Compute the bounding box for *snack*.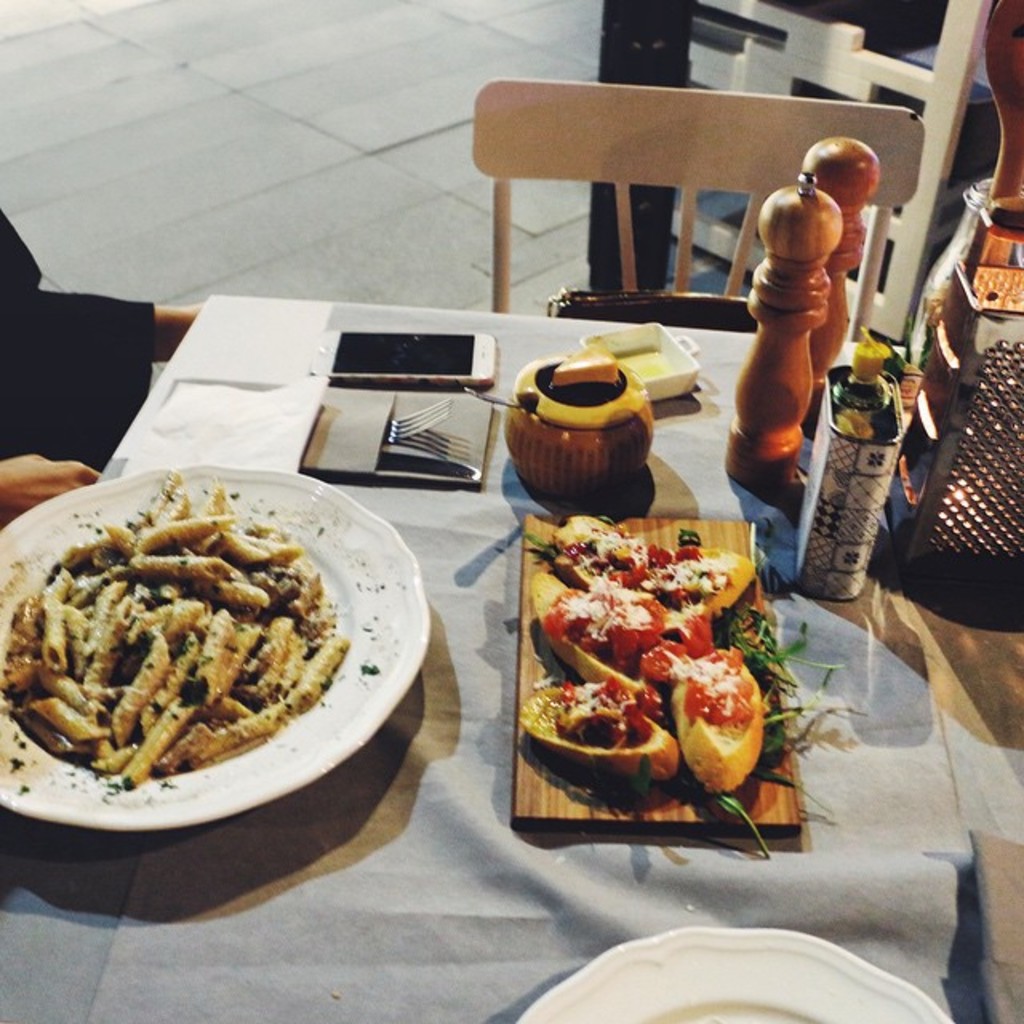
rect(520, 514, 651, 582).
